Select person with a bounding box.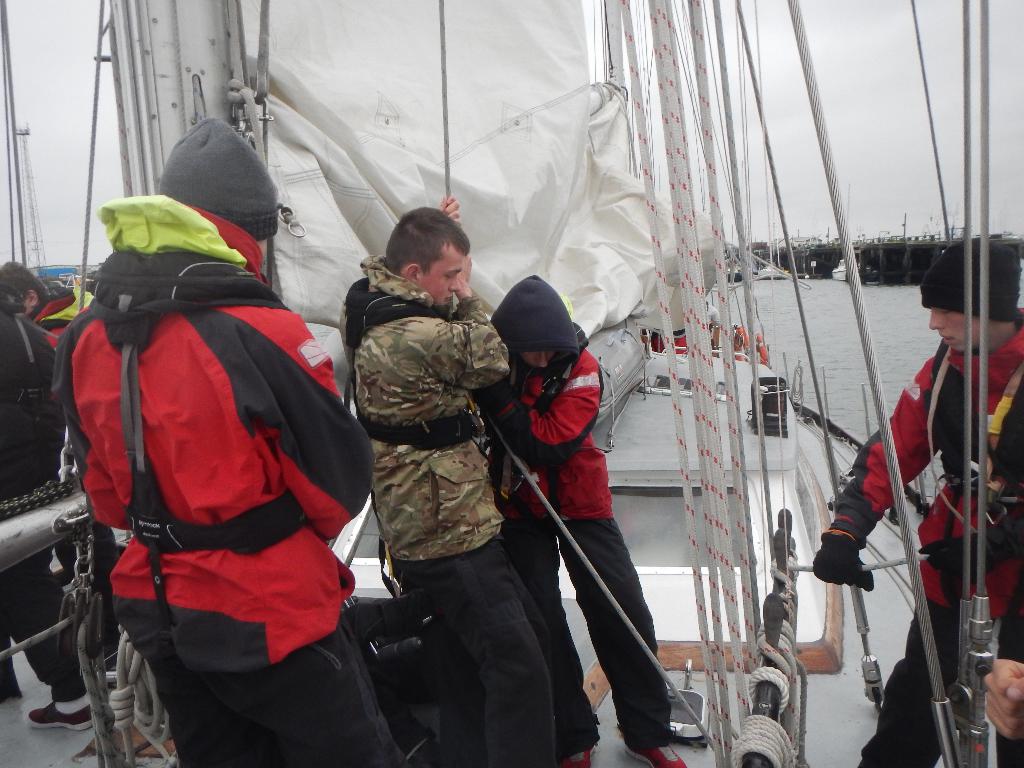
pyautogui.locateOnScreen(47, 121, 402, 767).
